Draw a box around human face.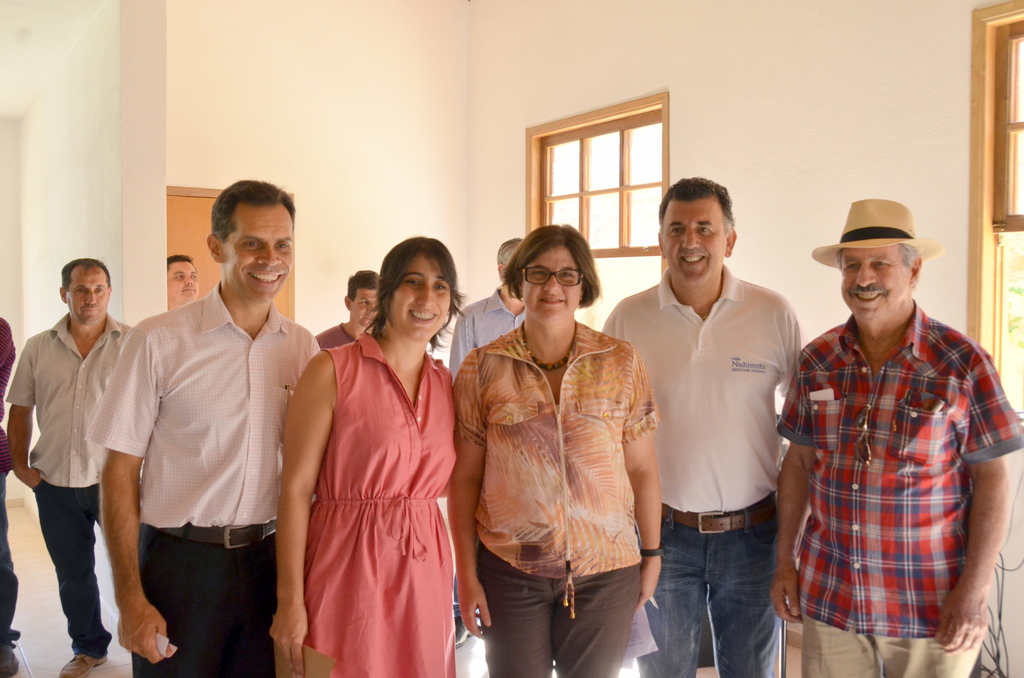
select_region(167, 262, 198, 300).
